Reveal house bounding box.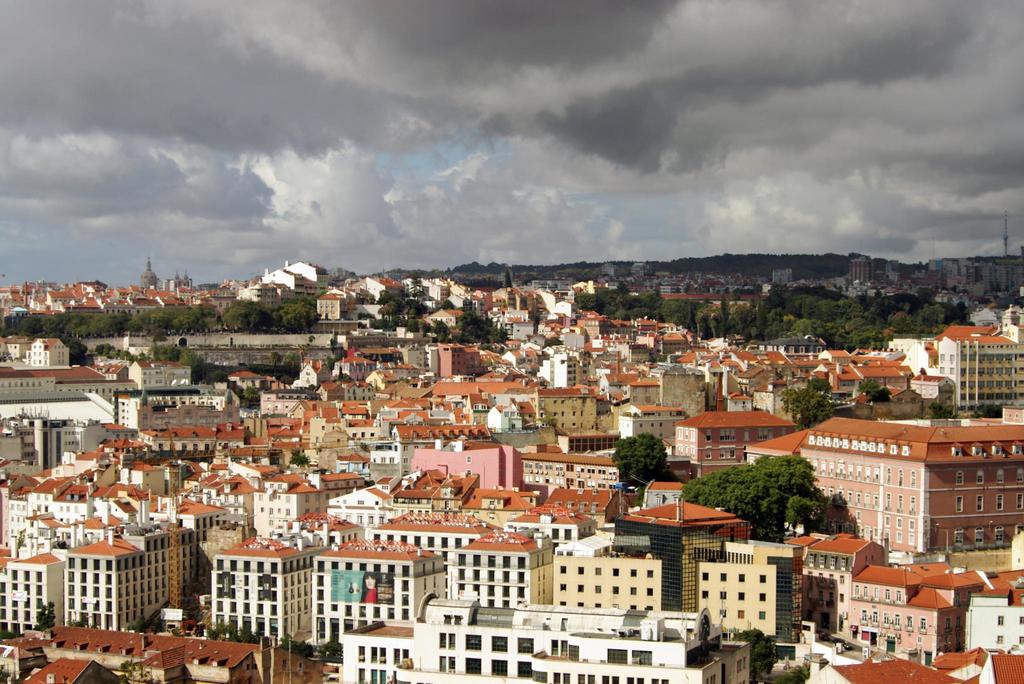
Revealed: (140,414,249,447).
